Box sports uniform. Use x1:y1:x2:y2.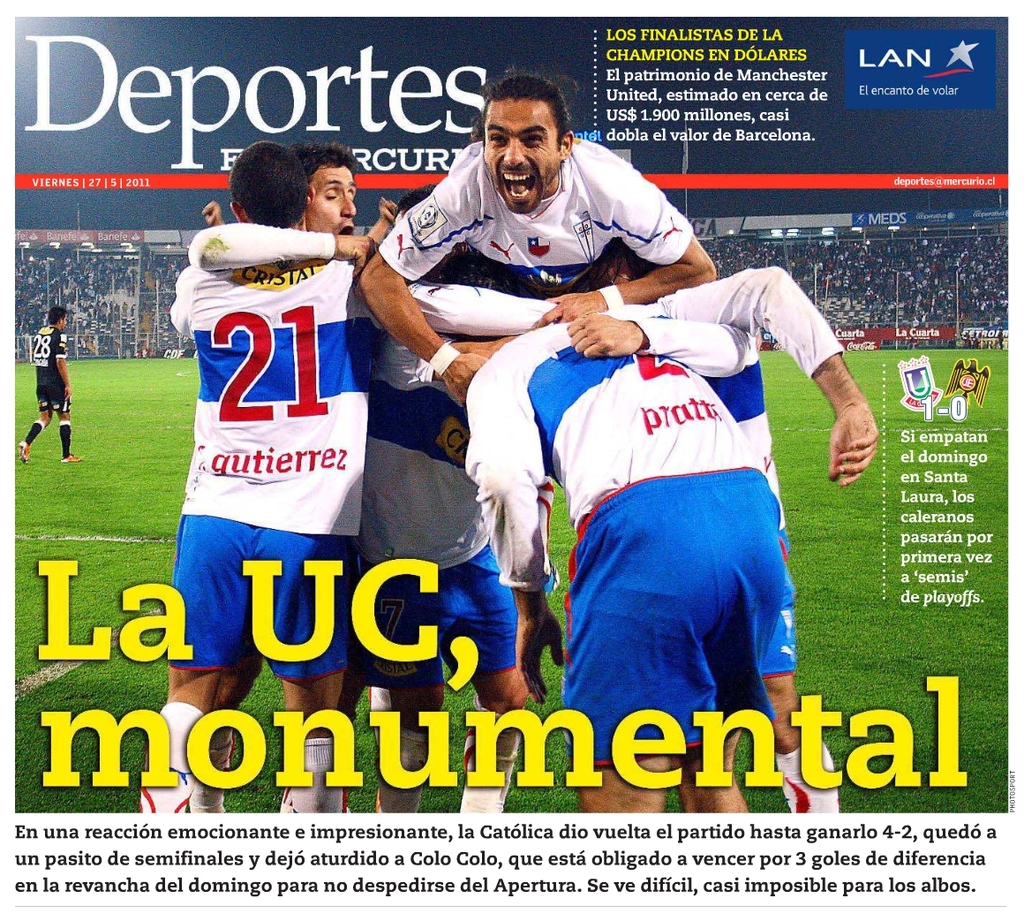
468:266:846:746.
